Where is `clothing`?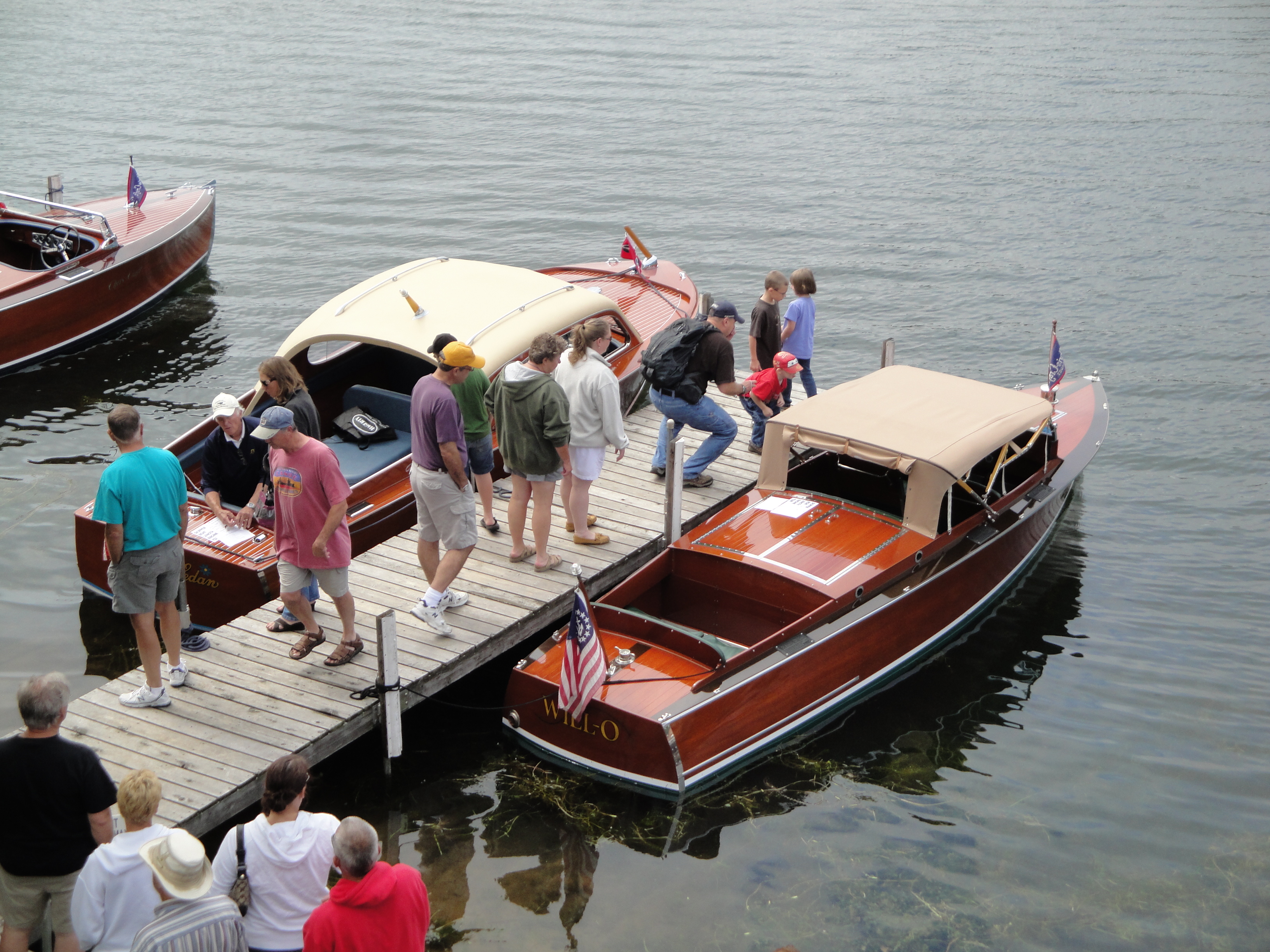
(left=304, top=114, right=318, bottom=153).
